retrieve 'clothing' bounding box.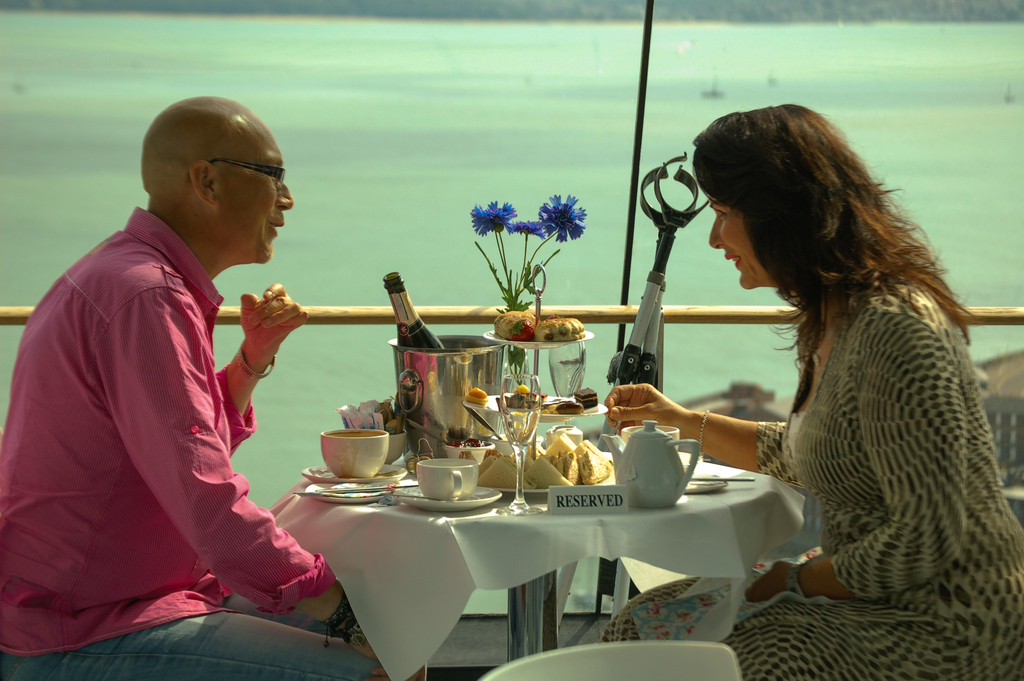
Bounding box: 0/206/387/680.
